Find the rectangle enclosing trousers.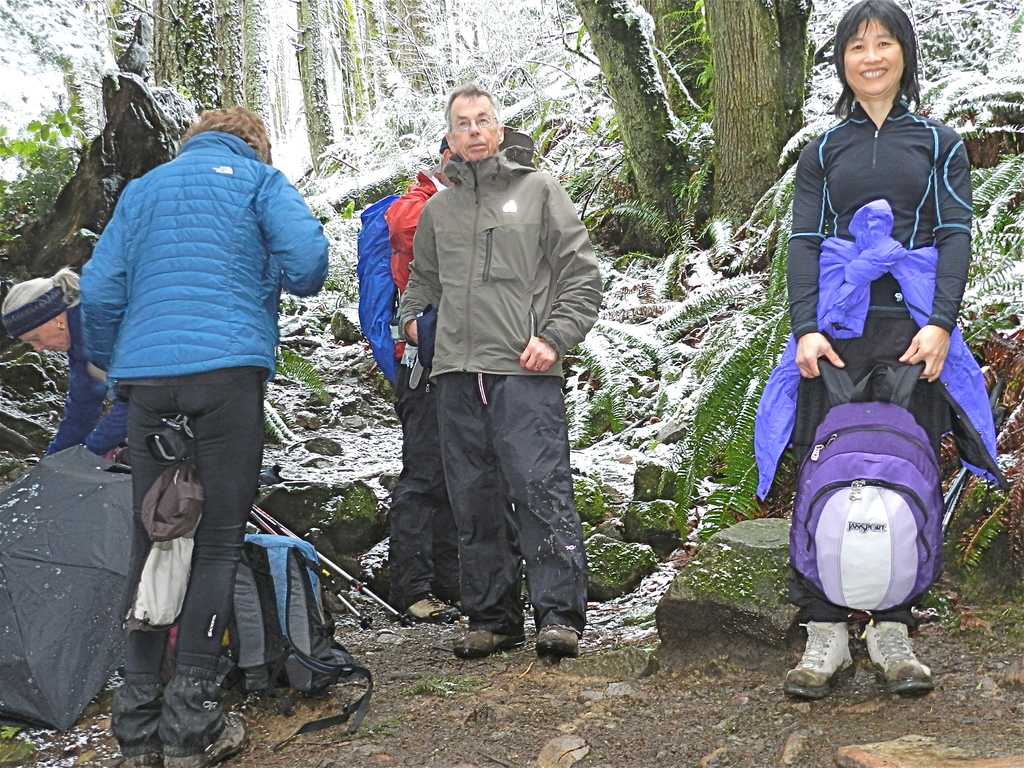
rect(429, 378, 593, 632).
